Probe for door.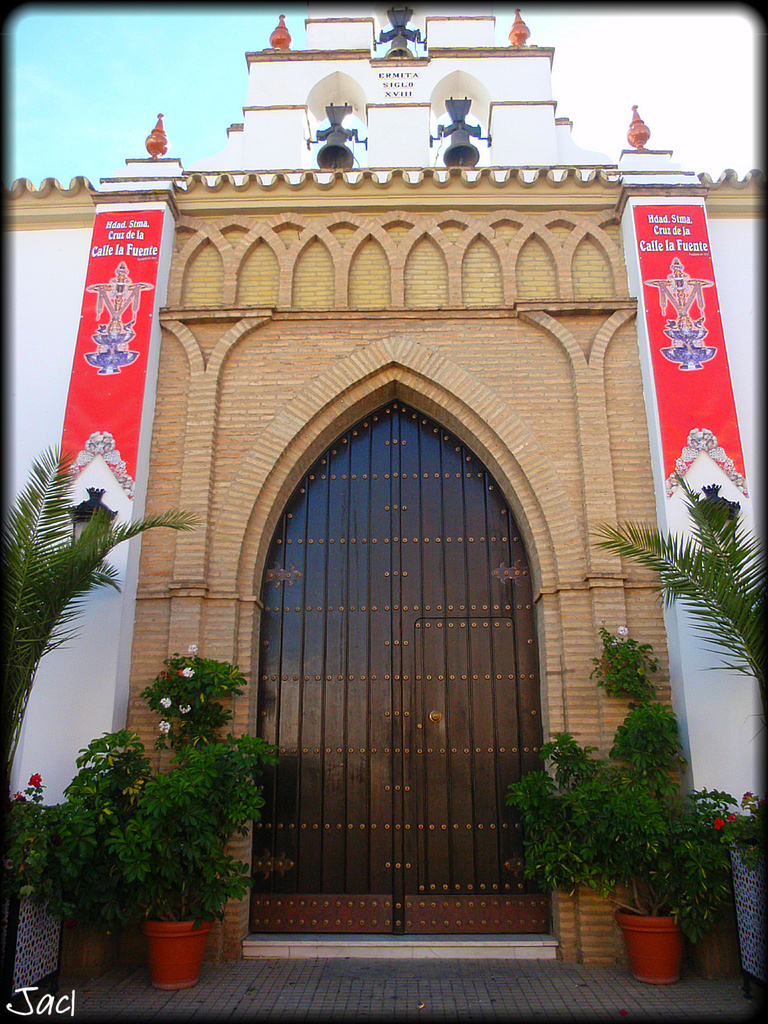
Probe result: select_region(247, 394, 555, 933).
